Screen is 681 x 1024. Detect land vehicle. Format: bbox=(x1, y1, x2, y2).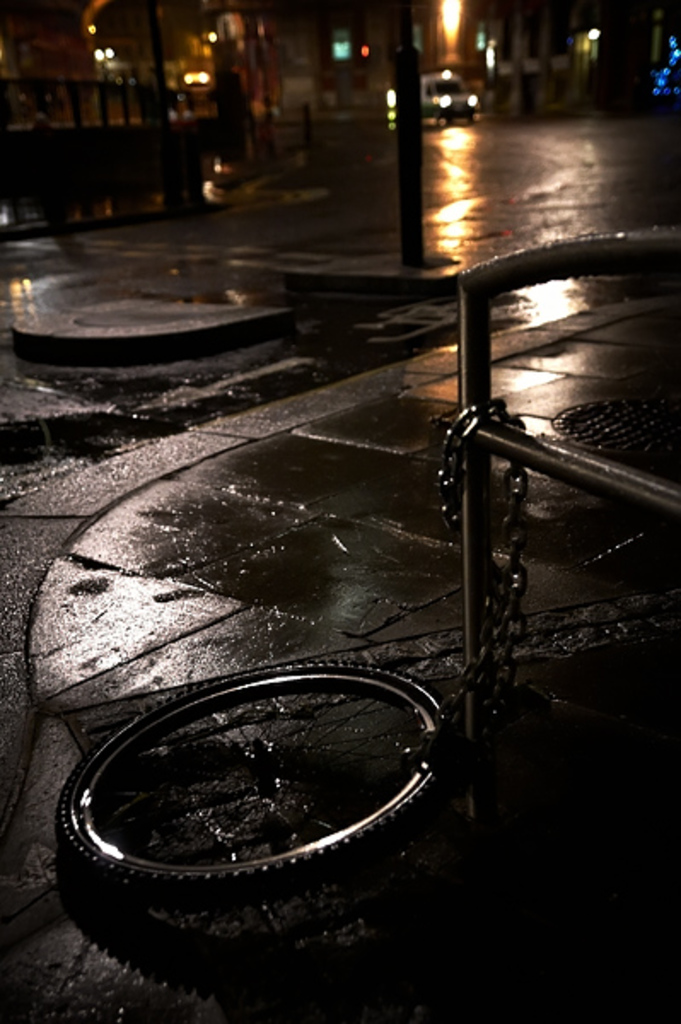
bbox=(15, 556, 679, 978).
